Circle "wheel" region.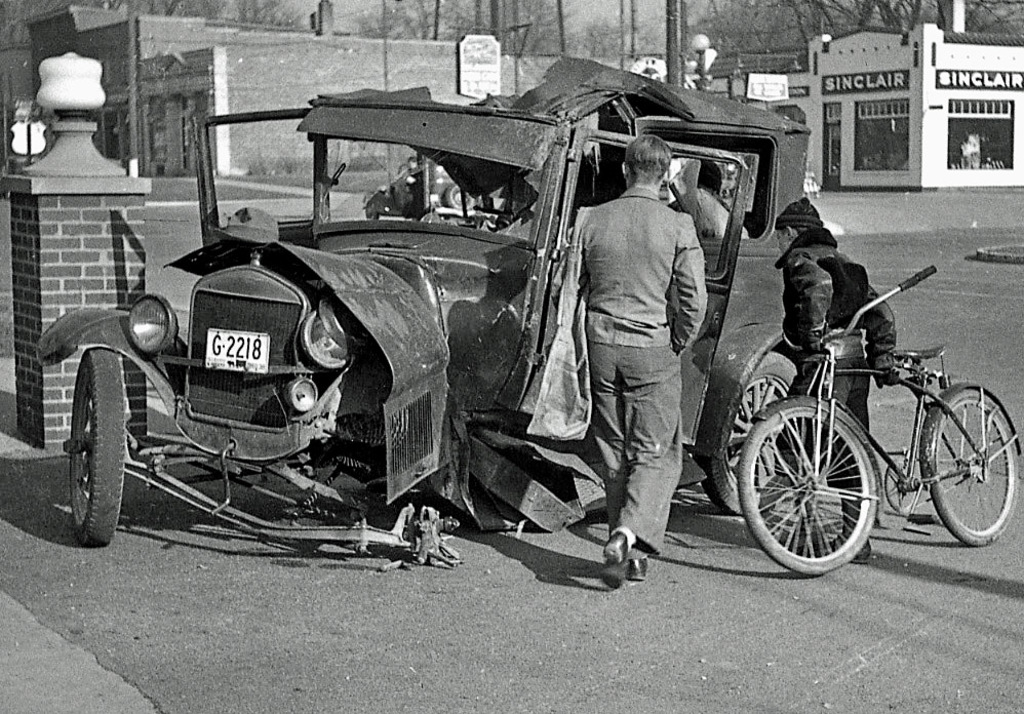
Region: select_region(736, 409, 878, 578).
